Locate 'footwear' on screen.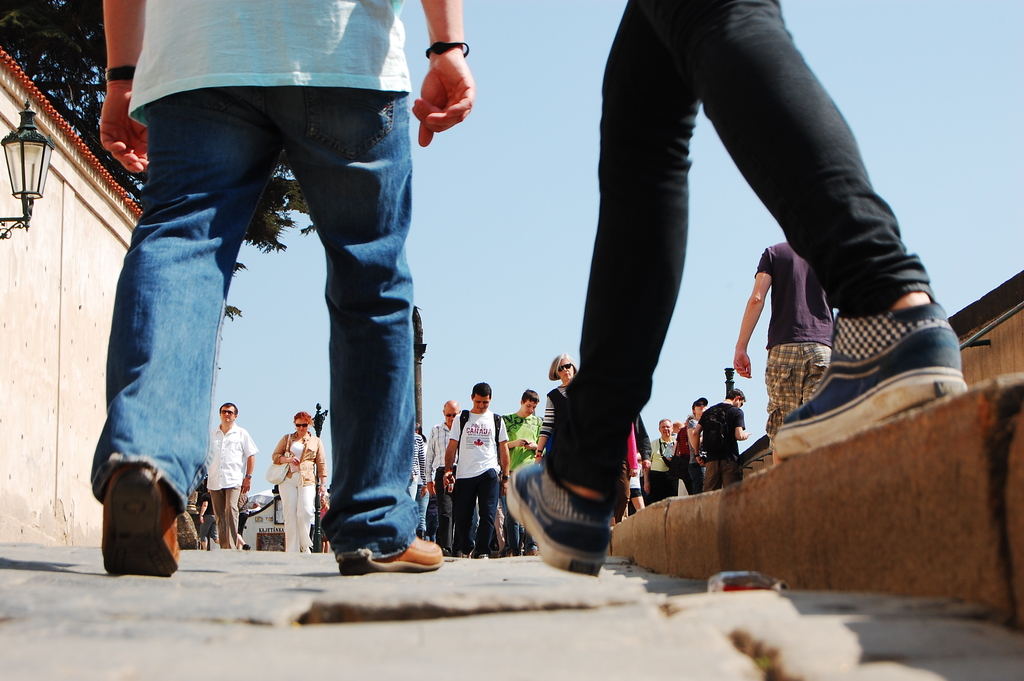
On screen at select_region(299, 543, 311, 557).
